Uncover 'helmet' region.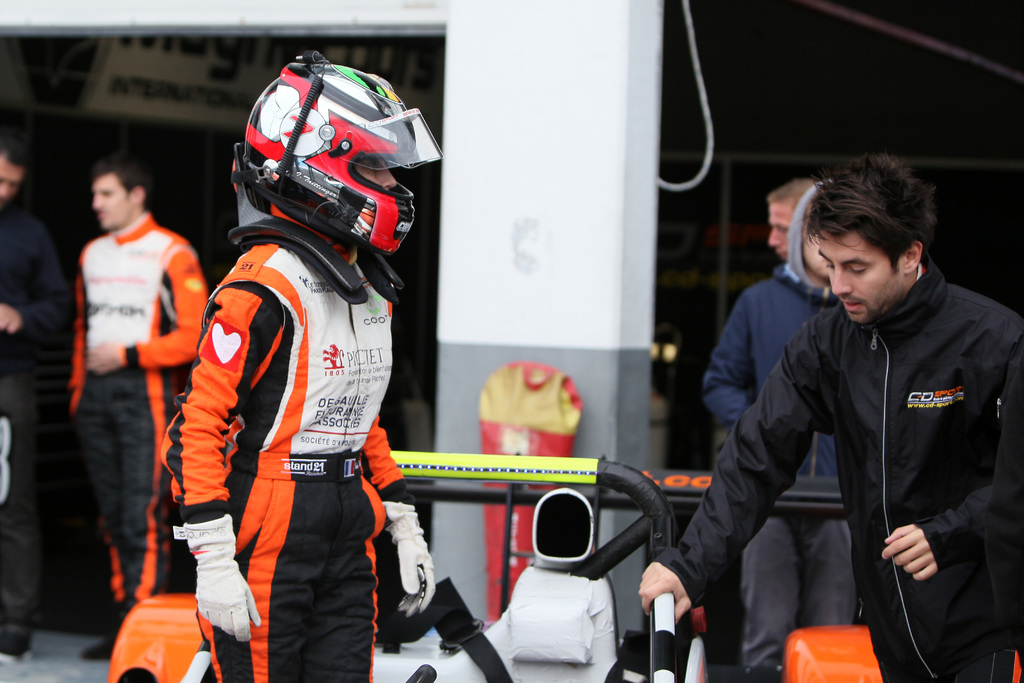
Uncovered: <bbox>222, 69, 423, 275</bbox>.
